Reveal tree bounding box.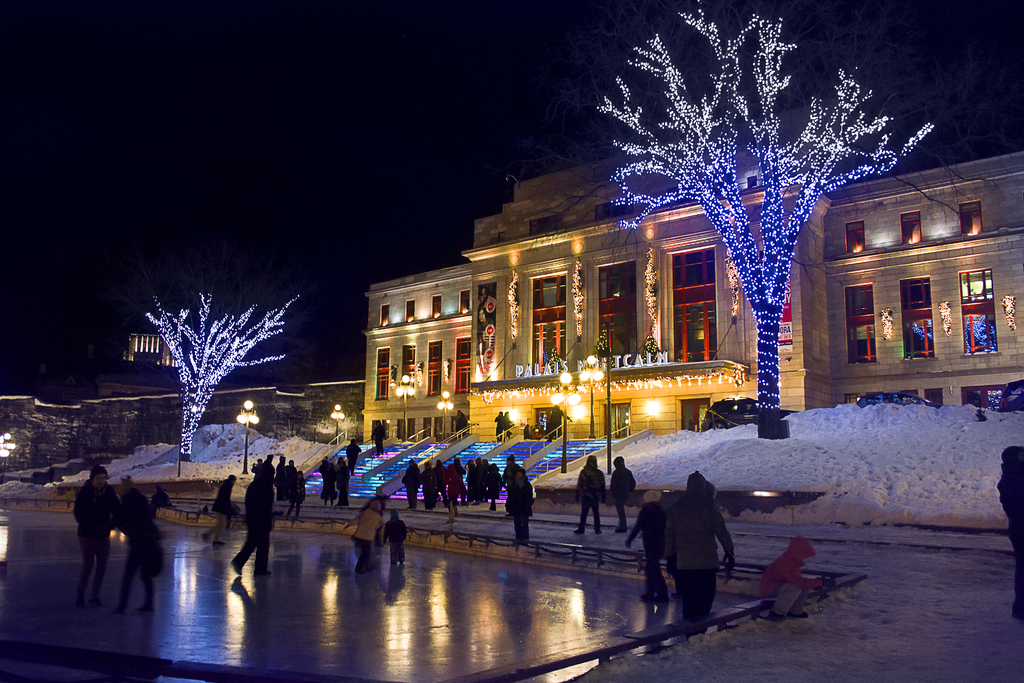
Revealed: (x1=141, y1=290, x2=301, y2=459).
